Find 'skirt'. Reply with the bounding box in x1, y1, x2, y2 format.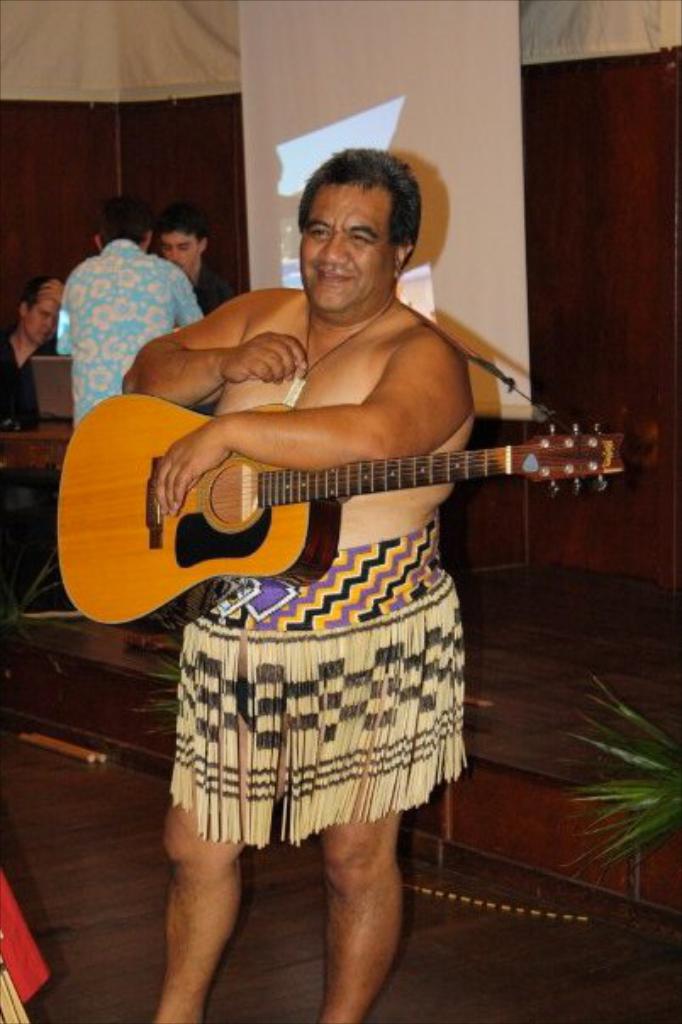
165, 527, 472, 844.
